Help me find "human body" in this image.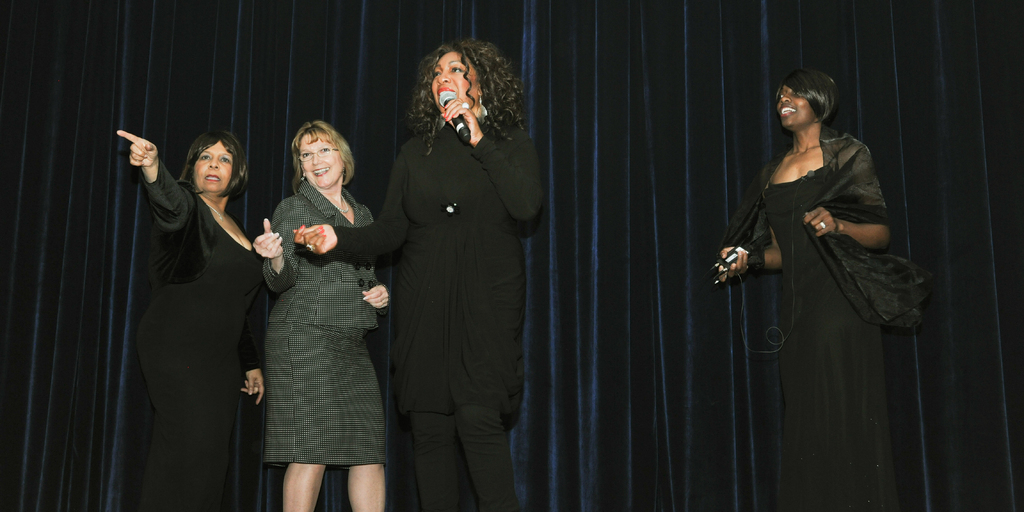
Found it: rect(728, 70, 911, 511).
